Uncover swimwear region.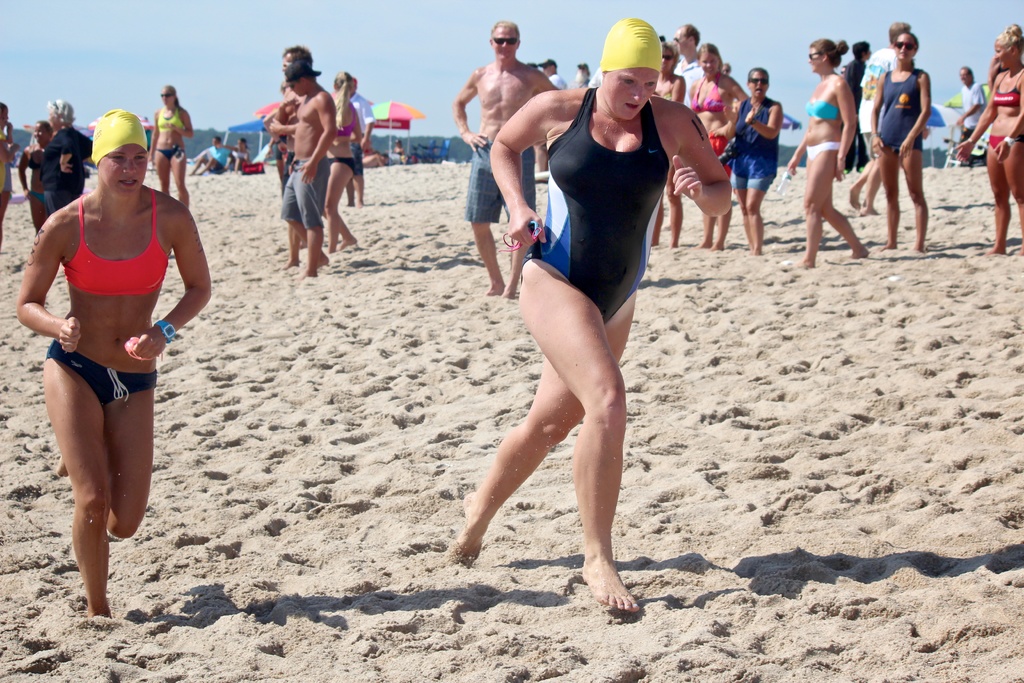
Uncovered: 988 74 1023 162.
